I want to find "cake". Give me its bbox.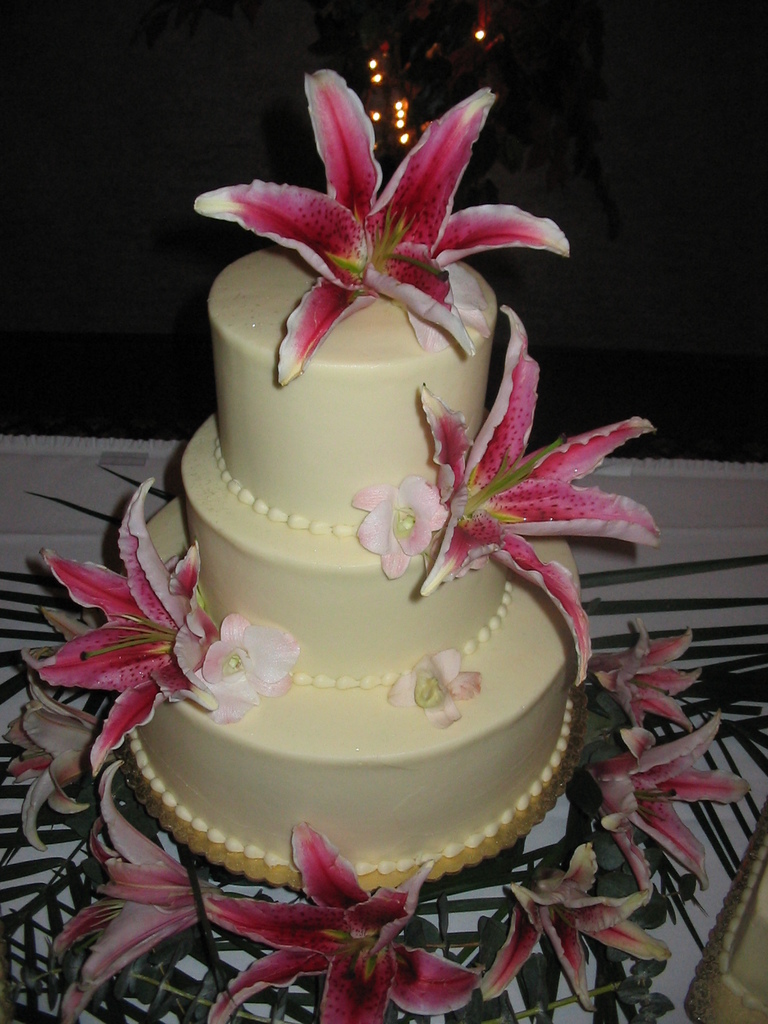
Rect(128, 247, 576, 893).
